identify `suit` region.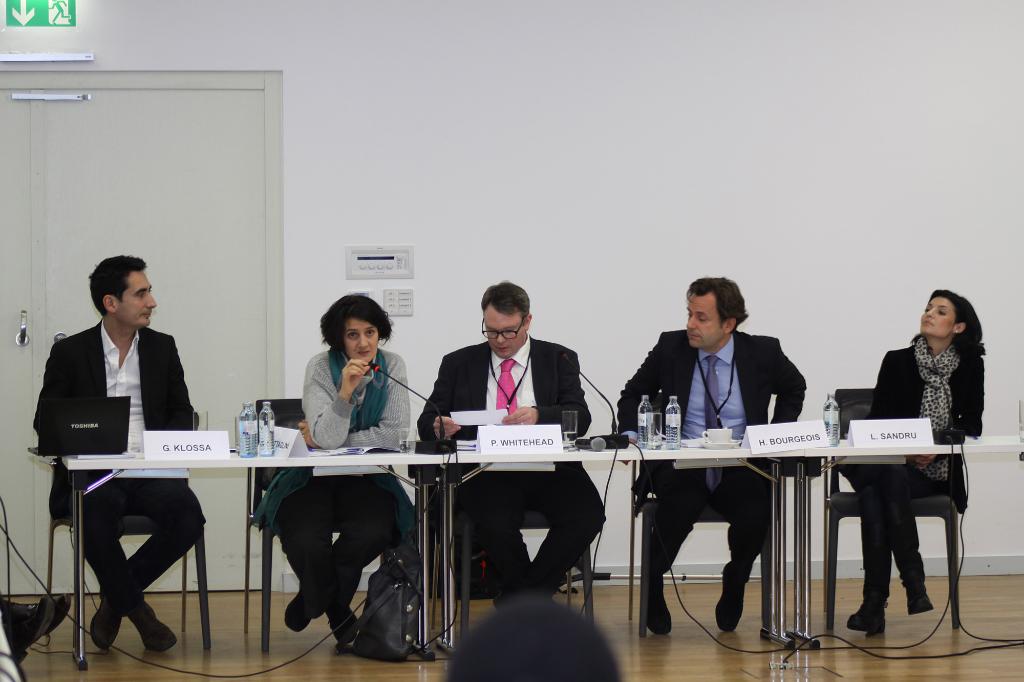
Region: 833 345 984 583.
